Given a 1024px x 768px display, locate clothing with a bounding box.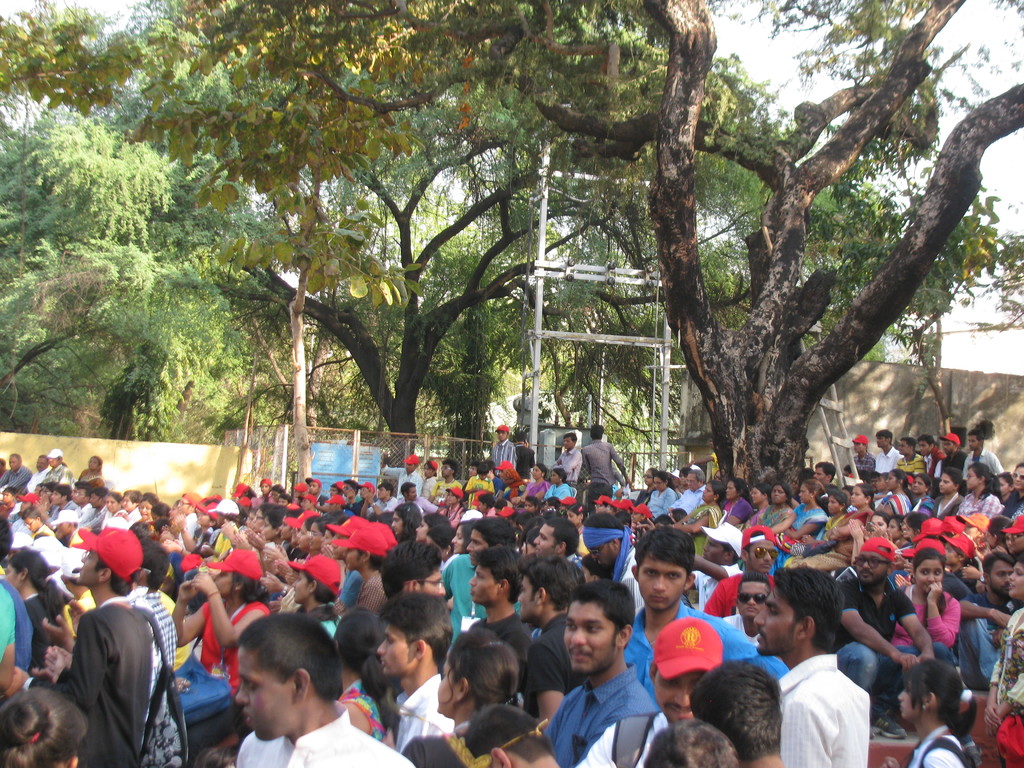
Located: left=0, top=431, right=1023, bottom=767.
